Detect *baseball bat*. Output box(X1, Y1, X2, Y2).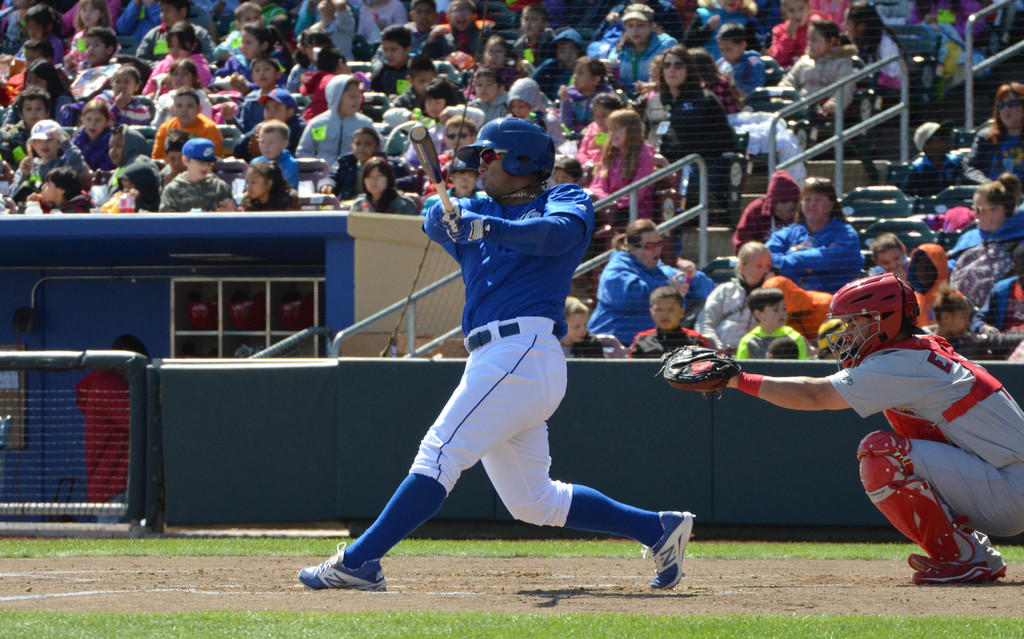
box(410, 127, 453, 228).
